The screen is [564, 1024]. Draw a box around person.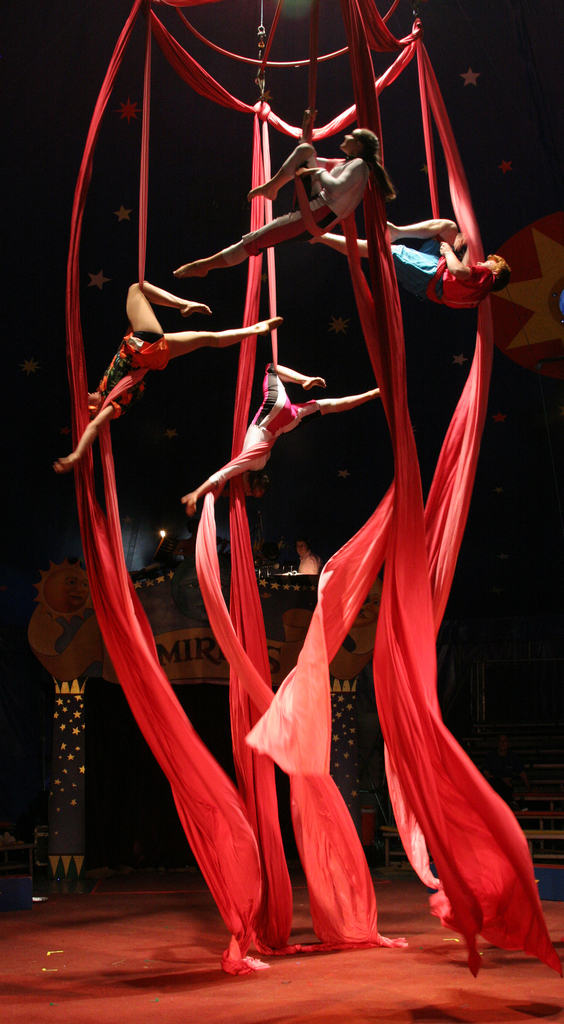
<box>290,540,323,574</box>.
